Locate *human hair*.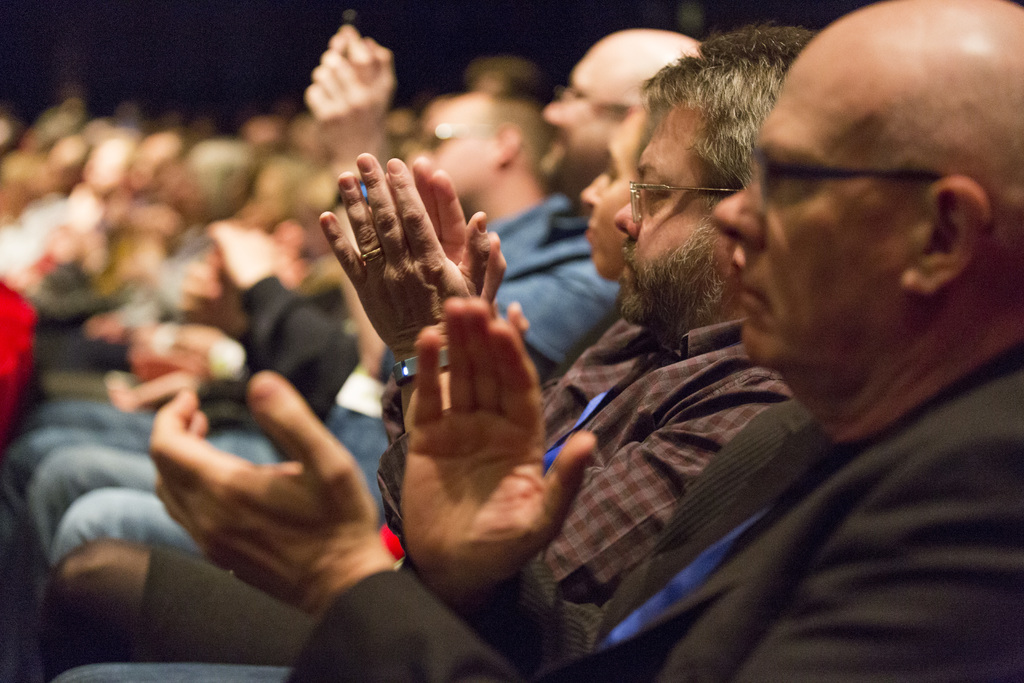
Bounding box: <box>471,55,550,101</box>.
